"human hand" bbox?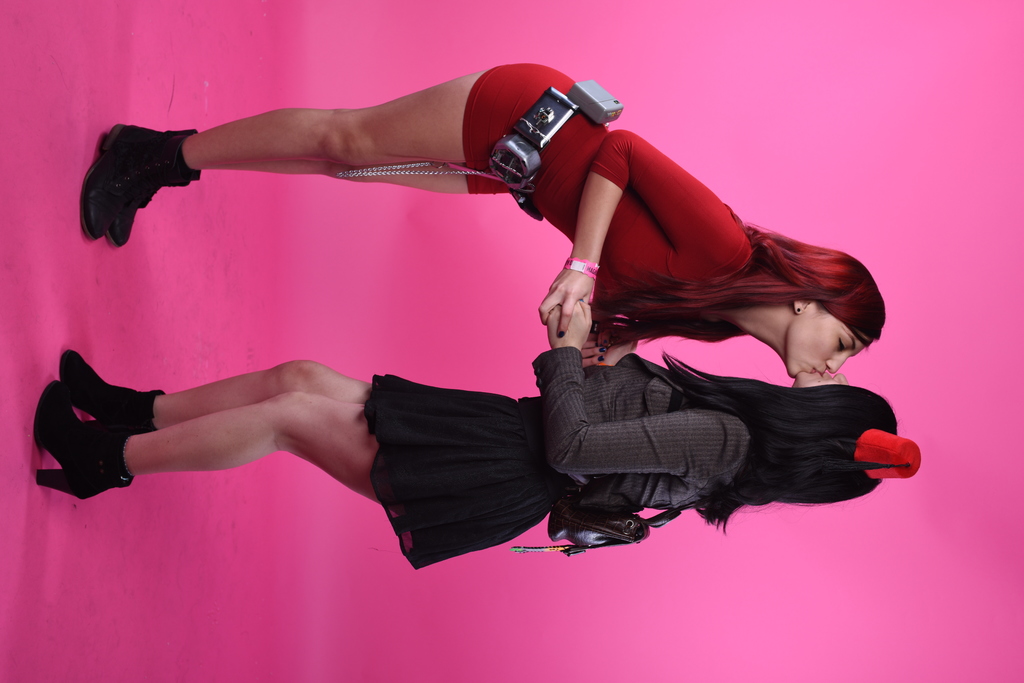
550:298:593:352
